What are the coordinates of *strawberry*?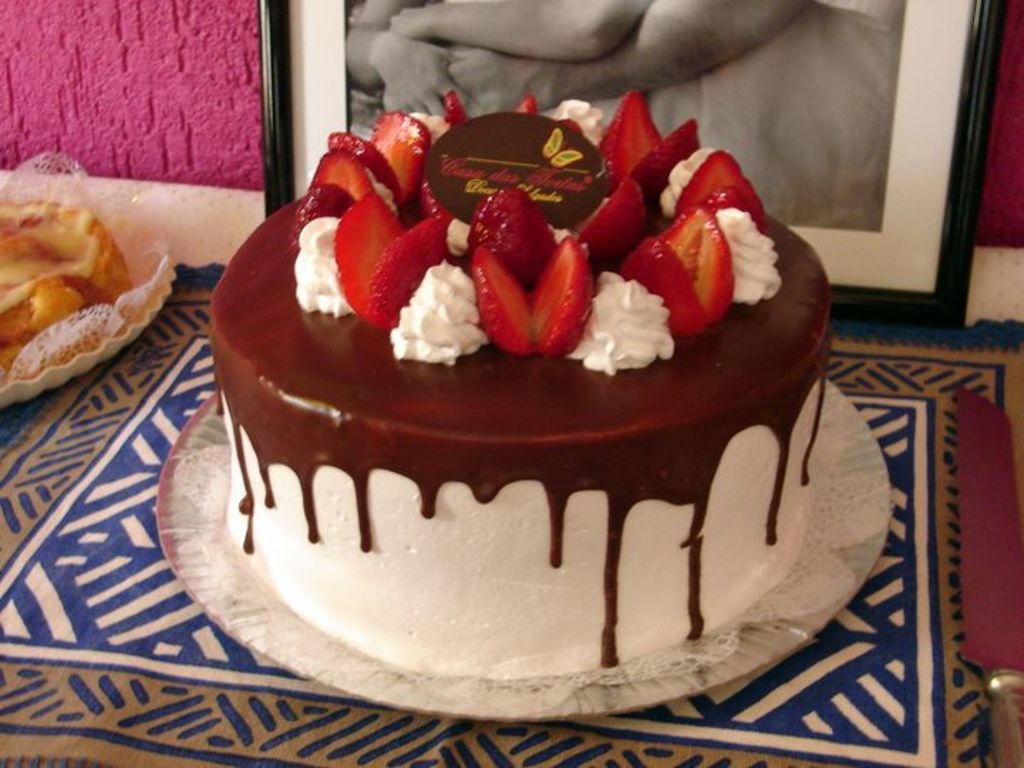
674:152:768:225.
